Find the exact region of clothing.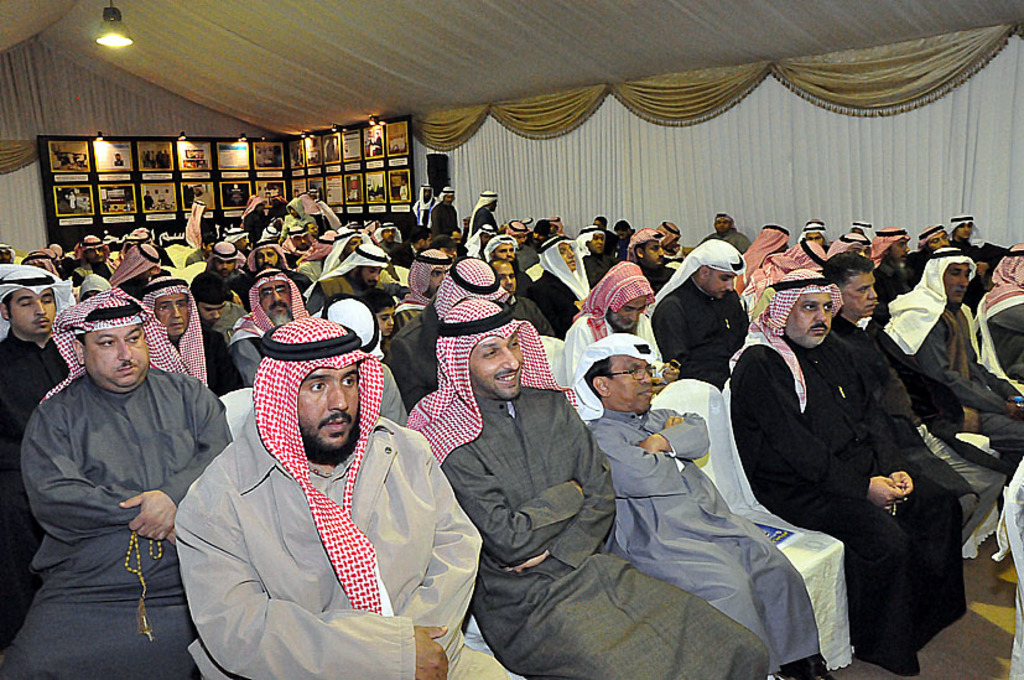
Exact region: rect(723, 268, 966, 673).
